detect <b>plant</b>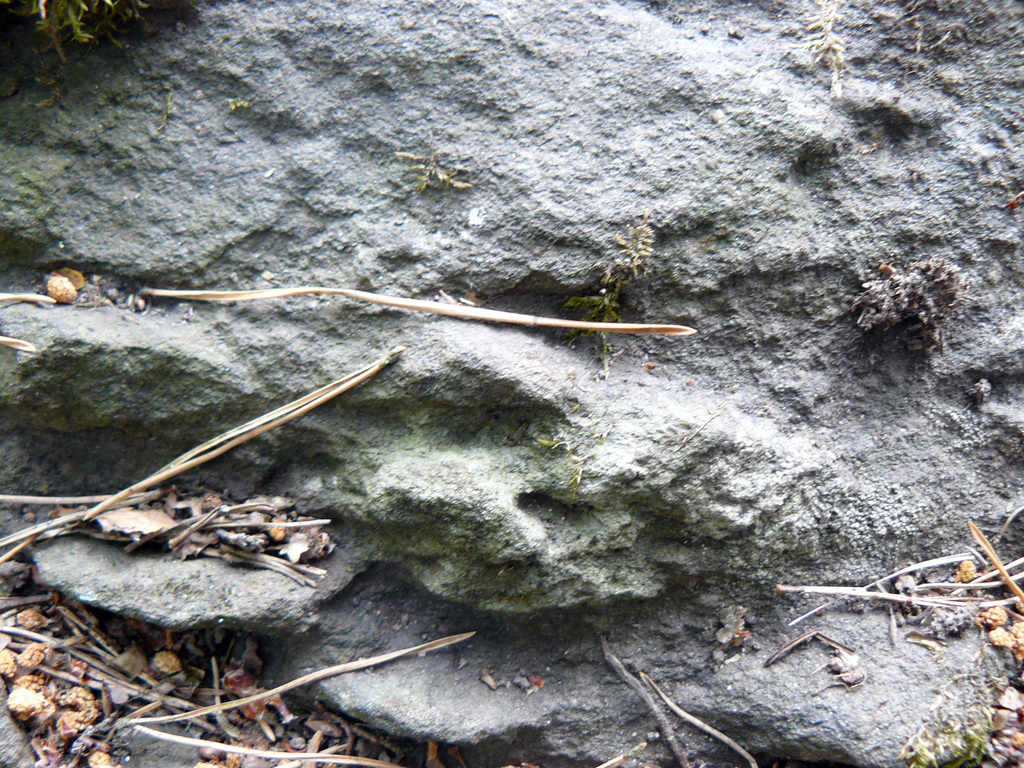
detection(0, 0, 159, 66)
